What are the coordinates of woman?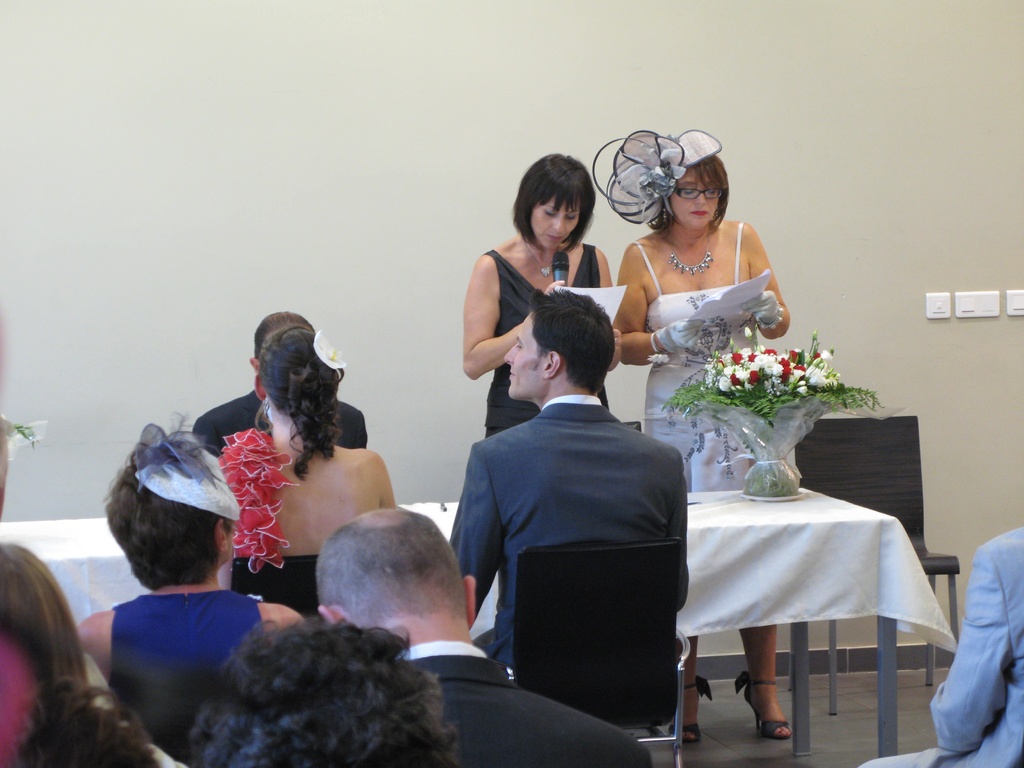
bbox=[216, 326, 399, 620].
